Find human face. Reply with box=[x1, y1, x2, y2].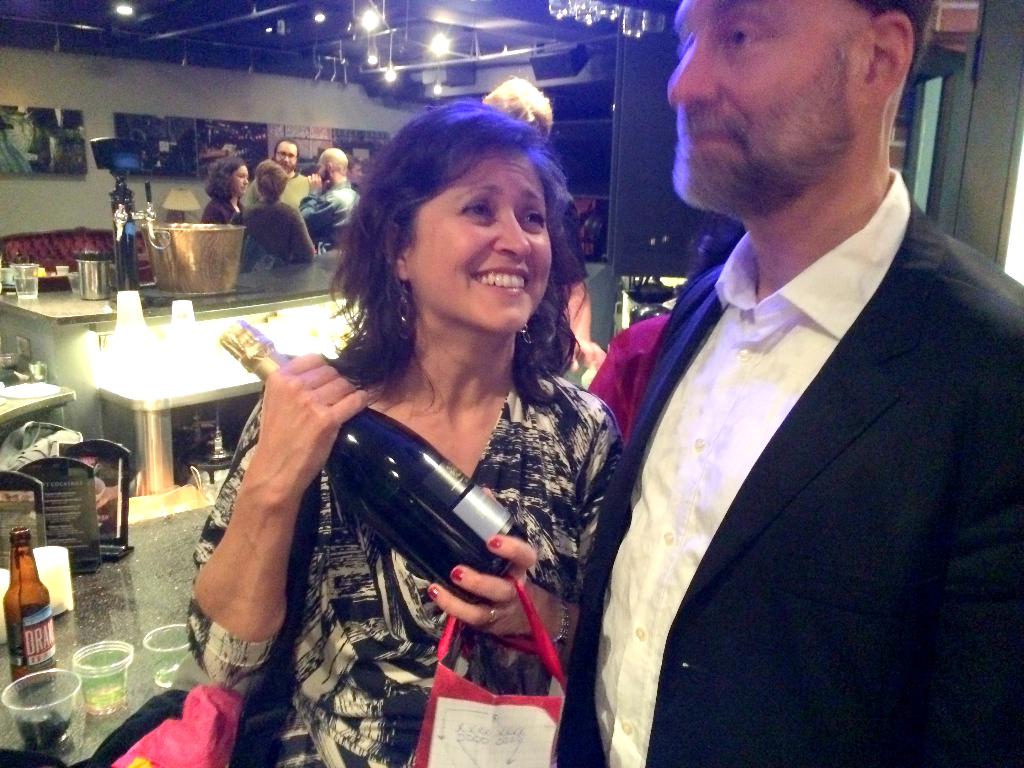
box=[234, 161, 251, 195].
